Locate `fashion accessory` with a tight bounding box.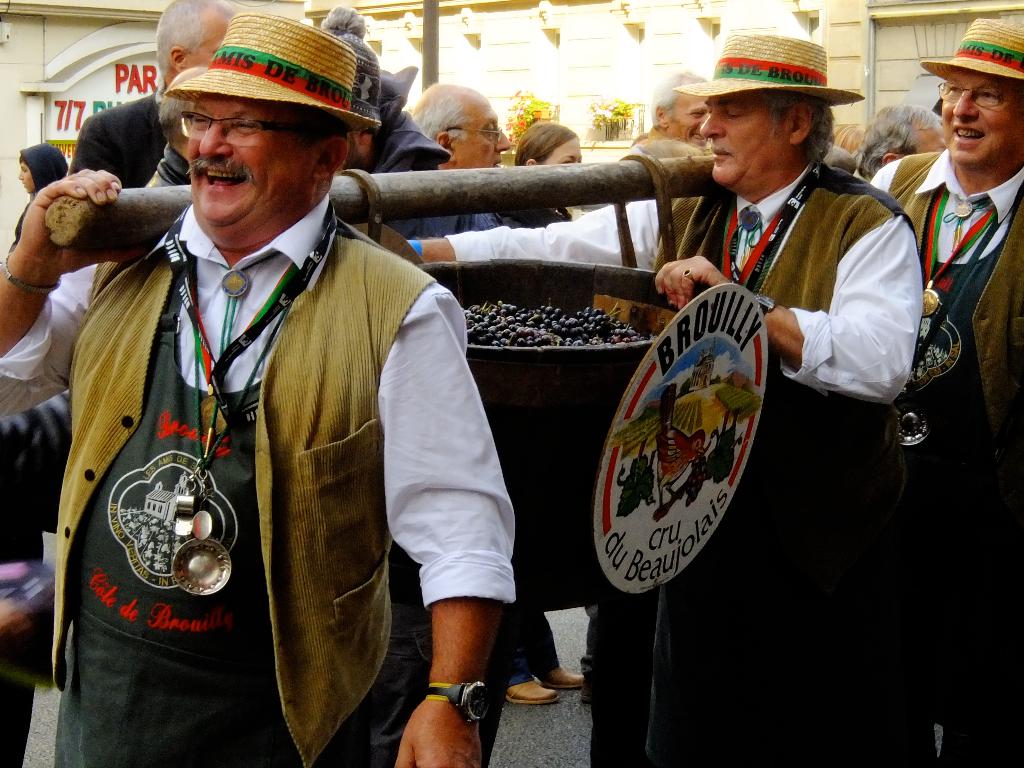
{"left": 685, "top": 270, "right": 695, "bottom": 281}.
